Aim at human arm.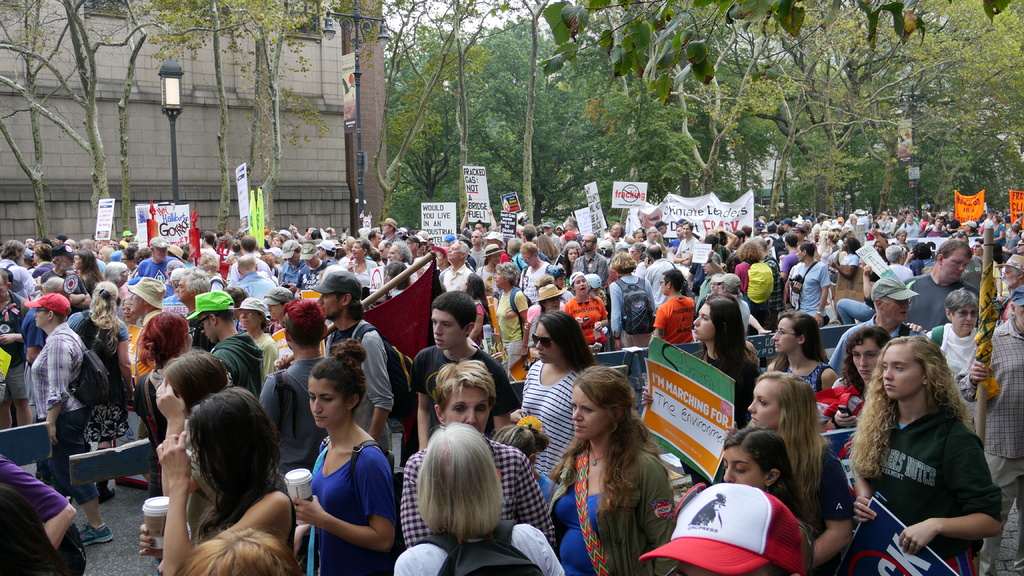
Aimed at bbox=(606, 282, 623, 351).
